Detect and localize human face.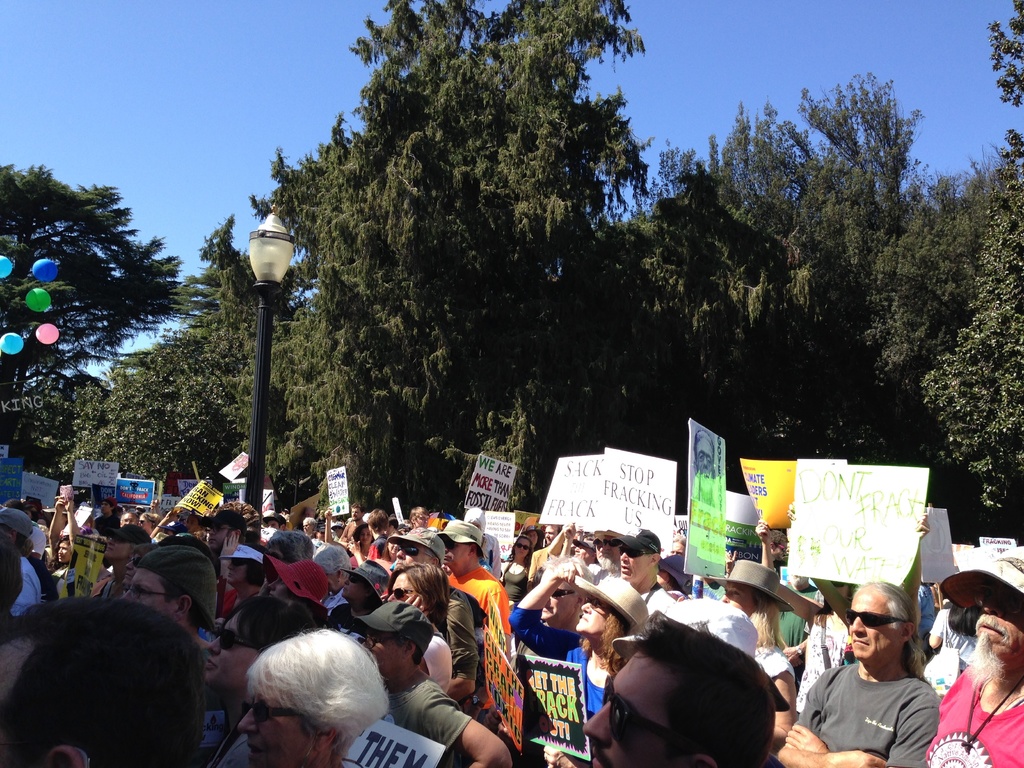
Localized at select_region(573, 600, 620, 634).
